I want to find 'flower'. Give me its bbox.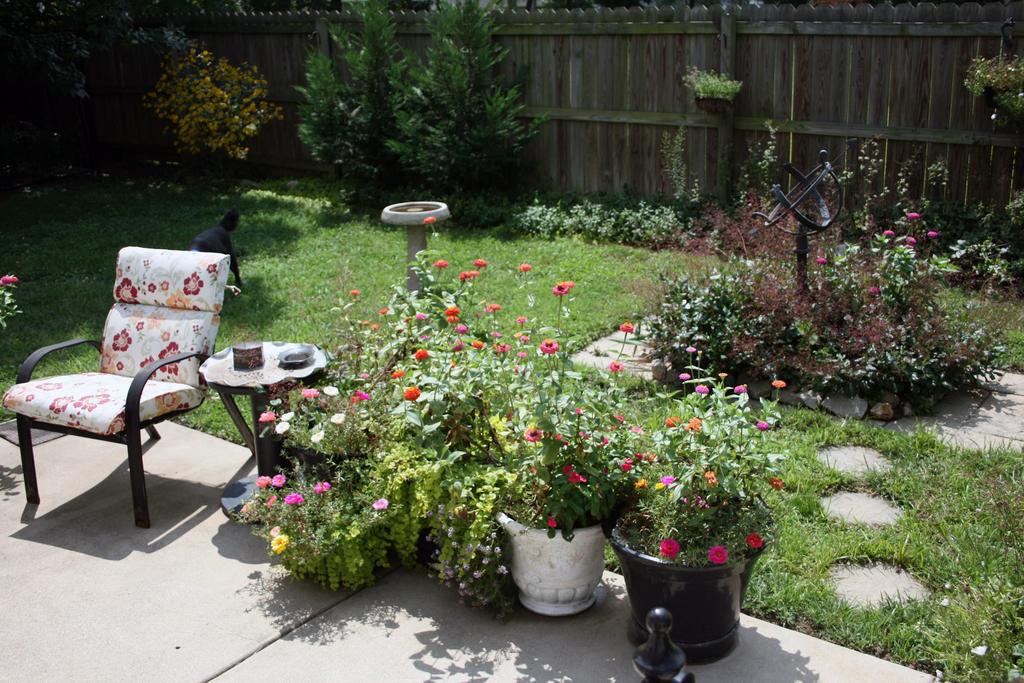
crop(271, 472, 285, 488).
